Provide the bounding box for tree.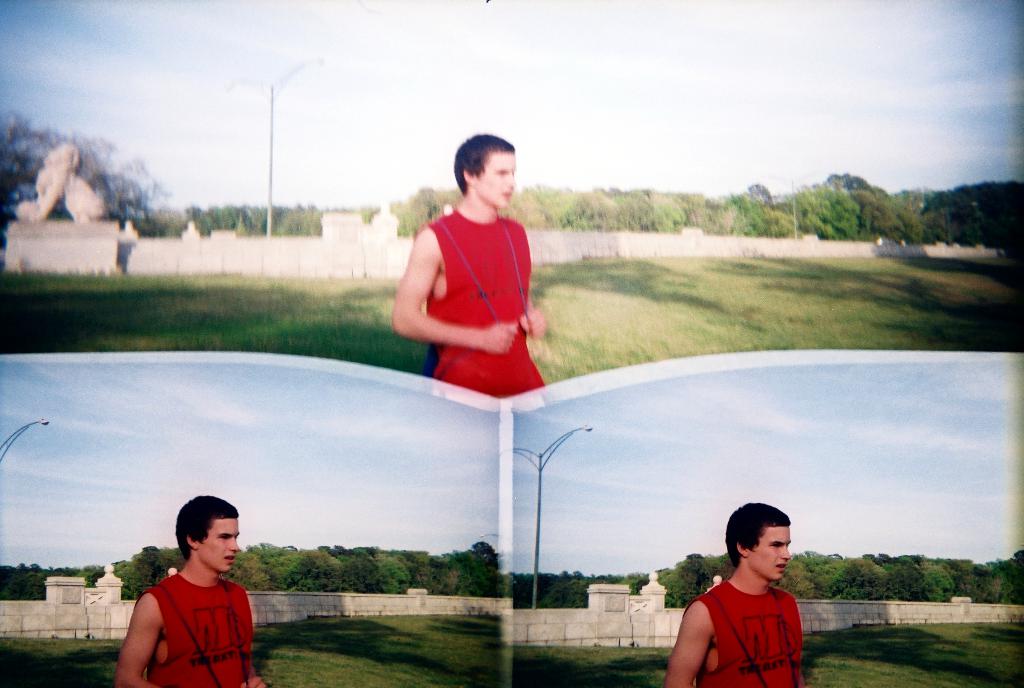
984,536,1023,602.
